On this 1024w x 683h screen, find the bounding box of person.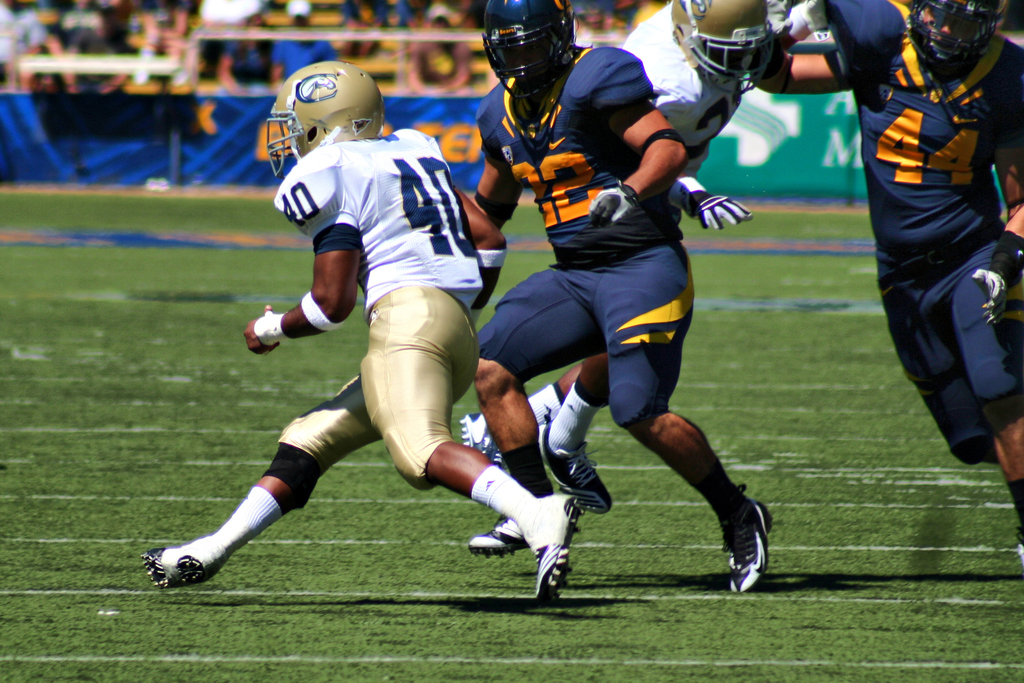
Bounding box: box(143, 61, 581, 601).
